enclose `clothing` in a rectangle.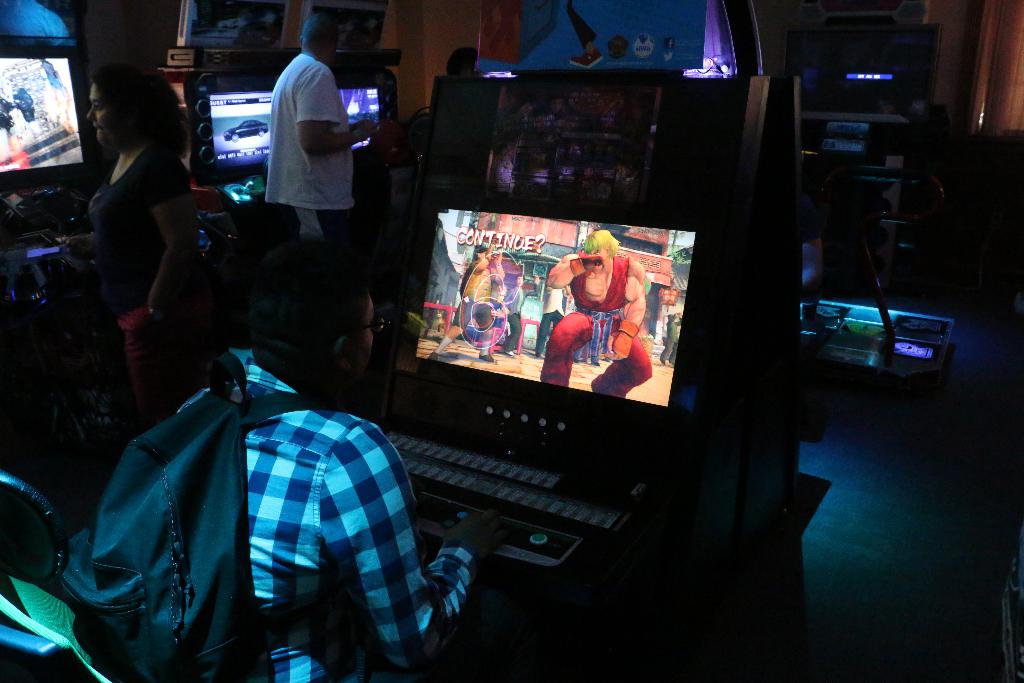
region(503, 284, 536, 355).
